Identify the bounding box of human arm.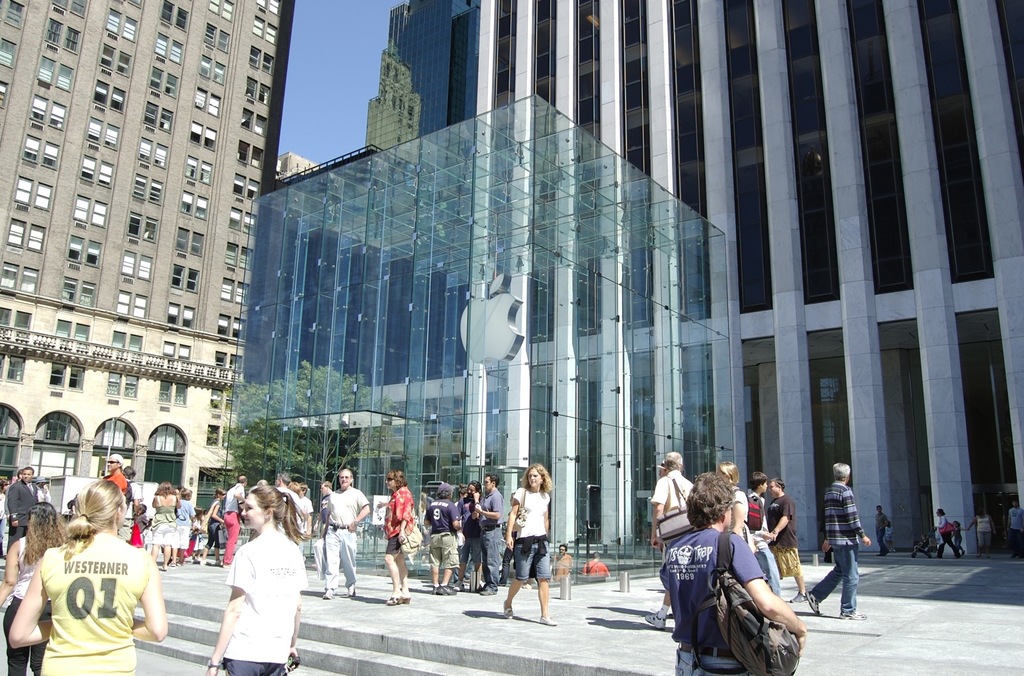
725,485,748,535.
